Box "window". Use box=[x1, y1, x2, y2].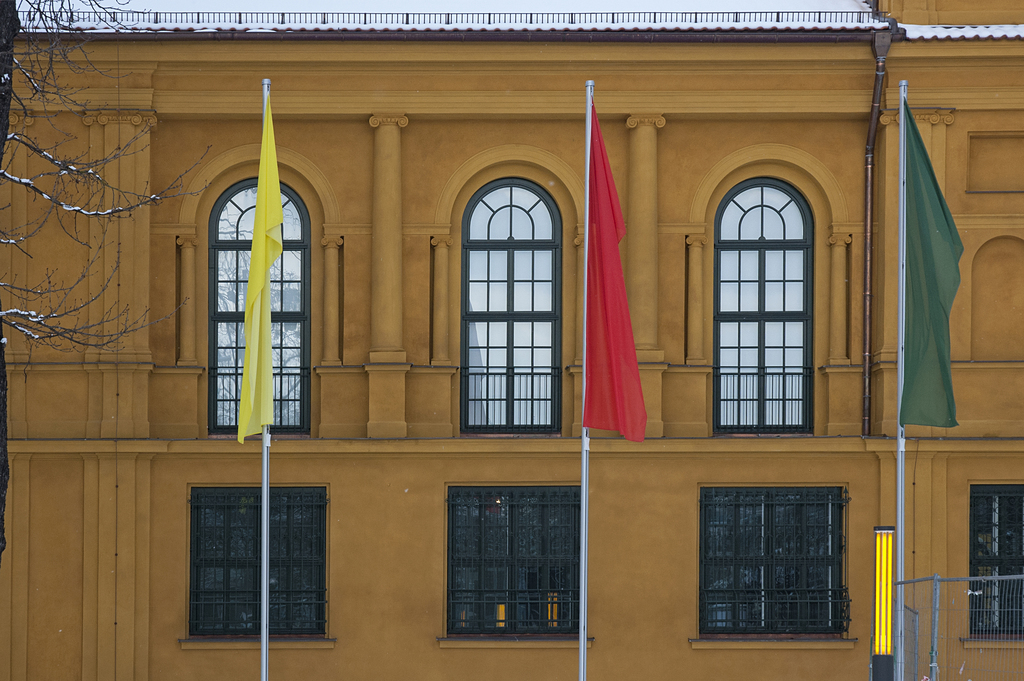
box=[203, 165, 314, 435].
